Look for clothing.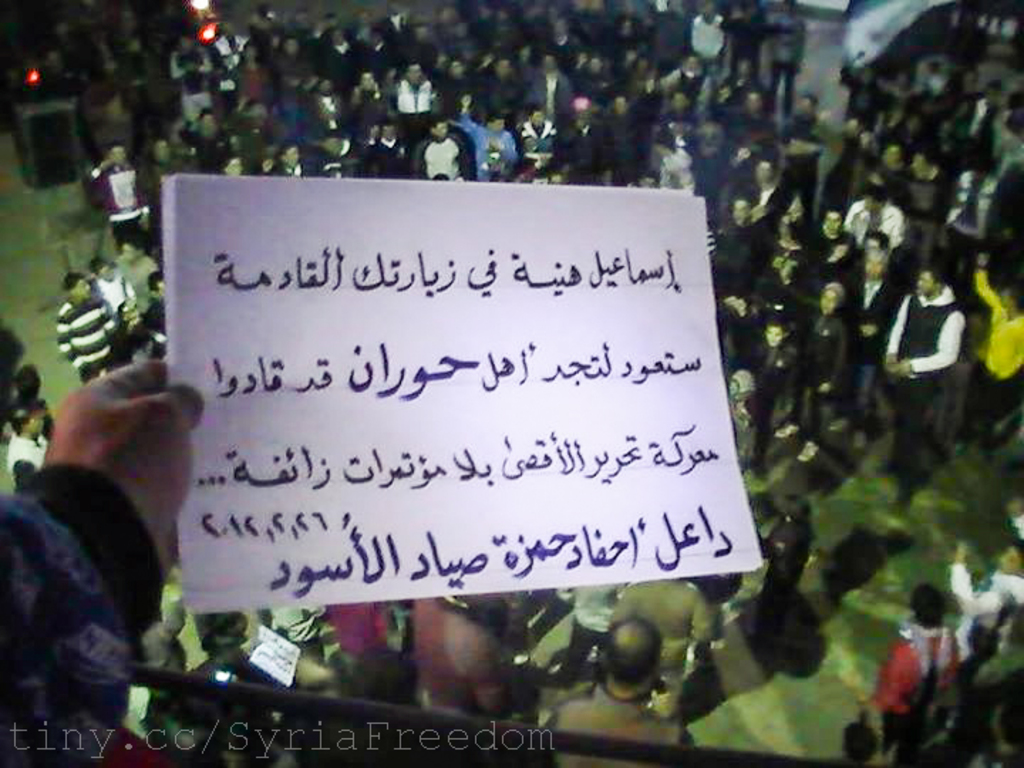
Found: rect(255, 21, 280, 63).
